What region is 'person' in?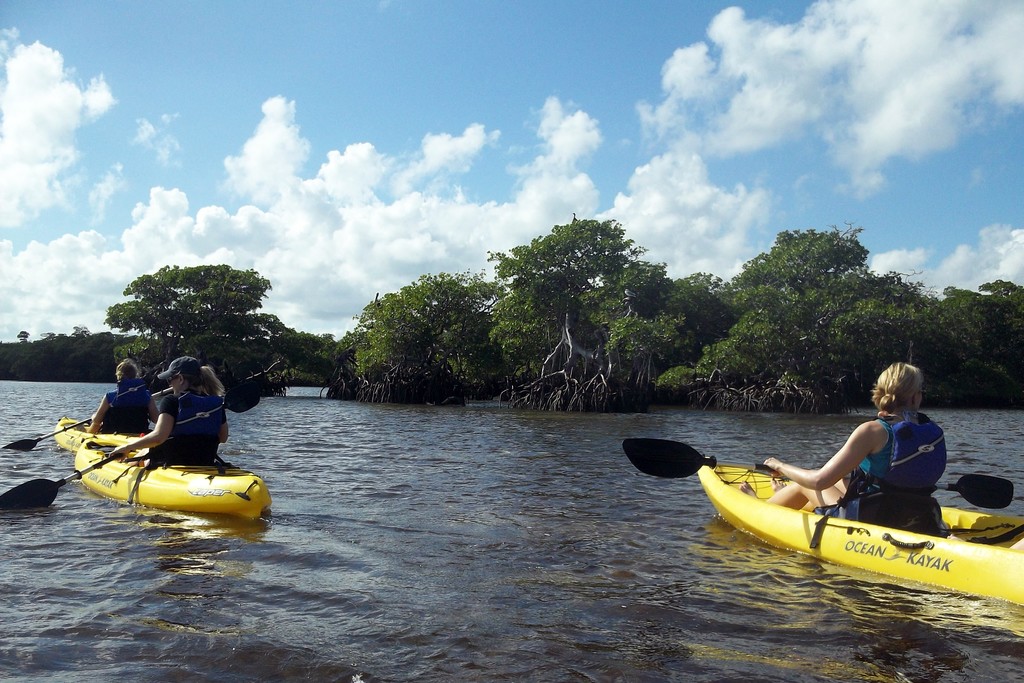
132,373,219,469.
